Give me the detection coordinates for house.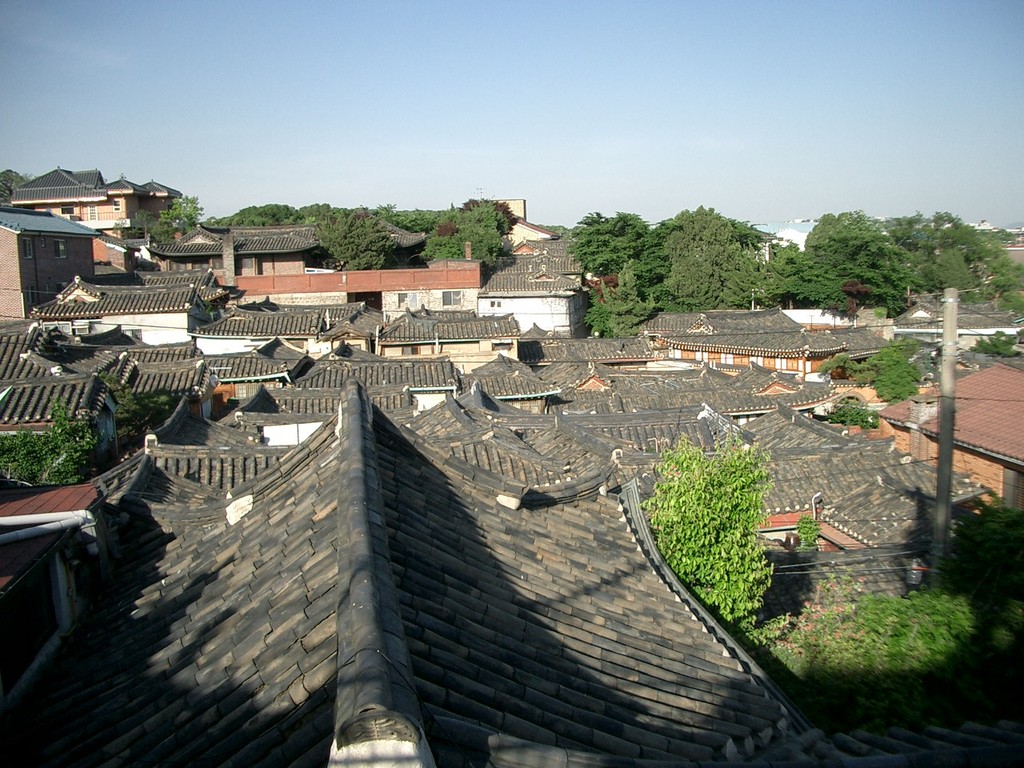
rect(94, 234, 134, 300).
